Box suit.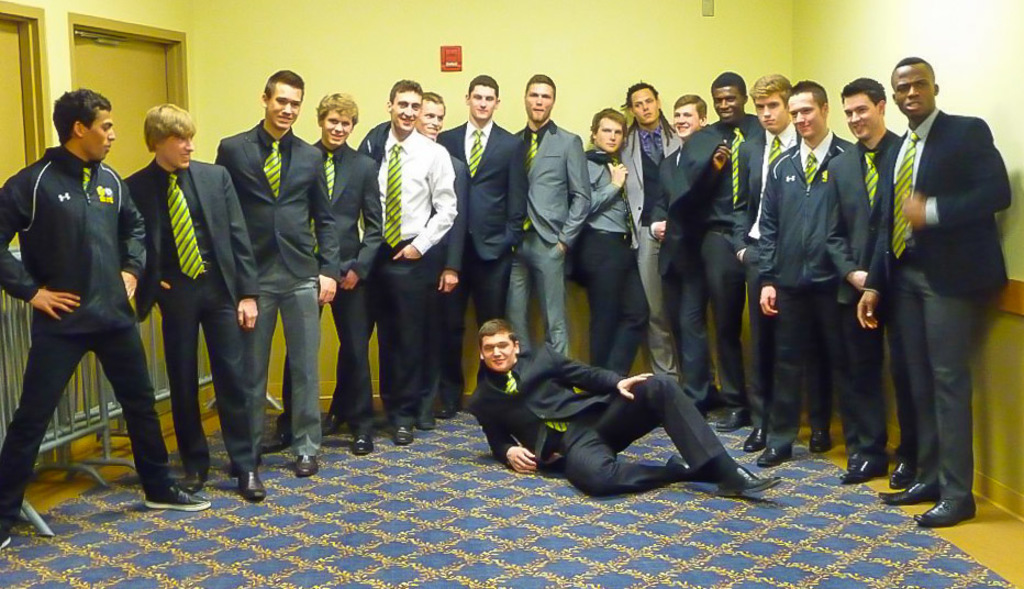
bbox=(120, 158, 259, 470).
